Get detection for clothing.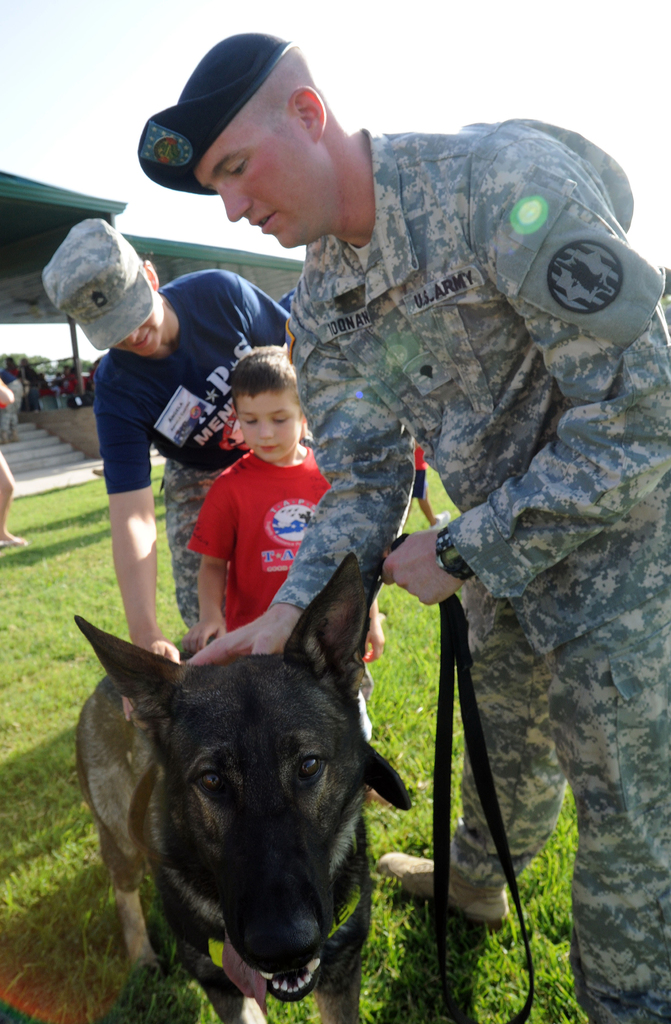
Detection: detection(187, 447, 333, 629).
